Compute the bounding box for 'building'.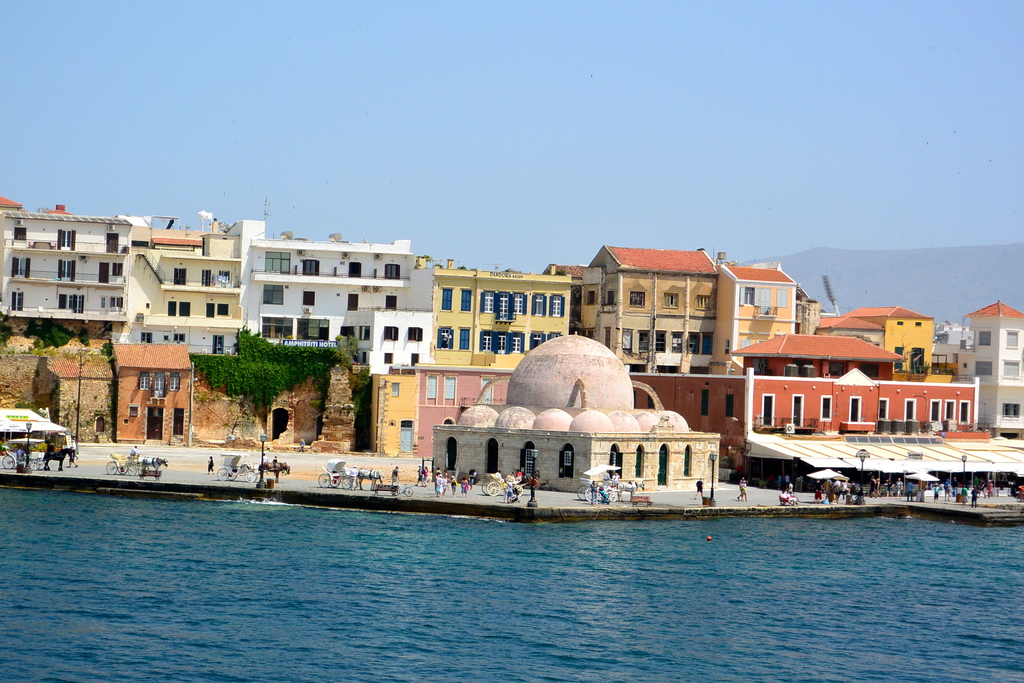
select_region(343, 310, 433, 383).
